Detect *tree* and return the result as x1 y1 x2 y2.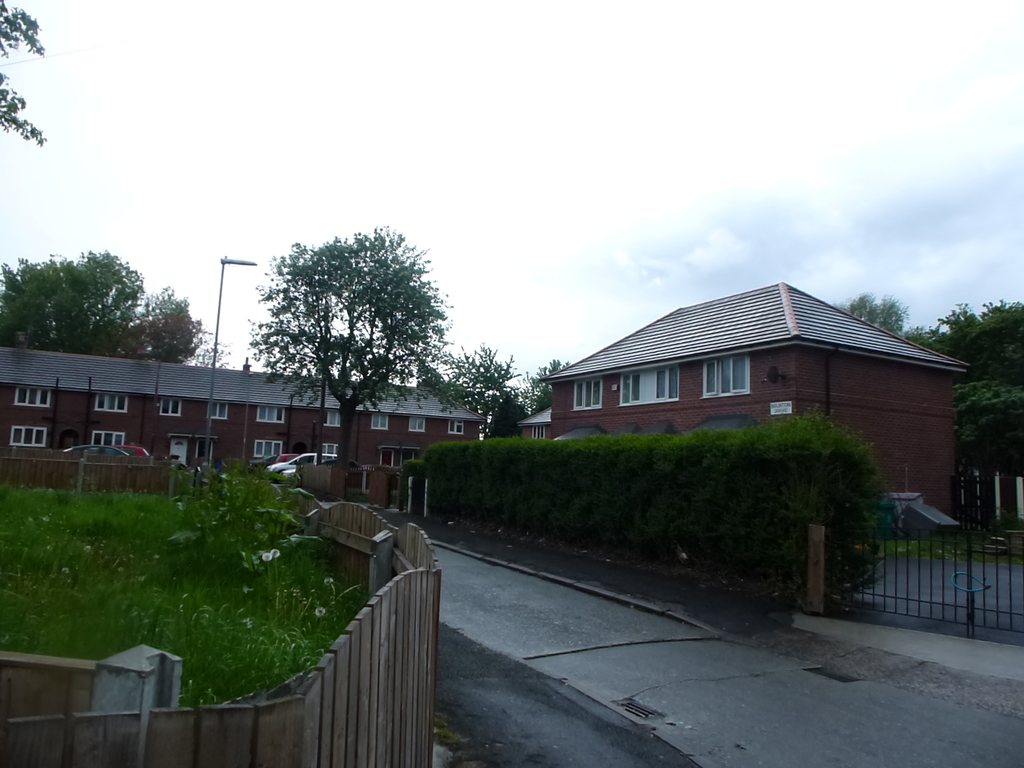
832 286 906 337.
